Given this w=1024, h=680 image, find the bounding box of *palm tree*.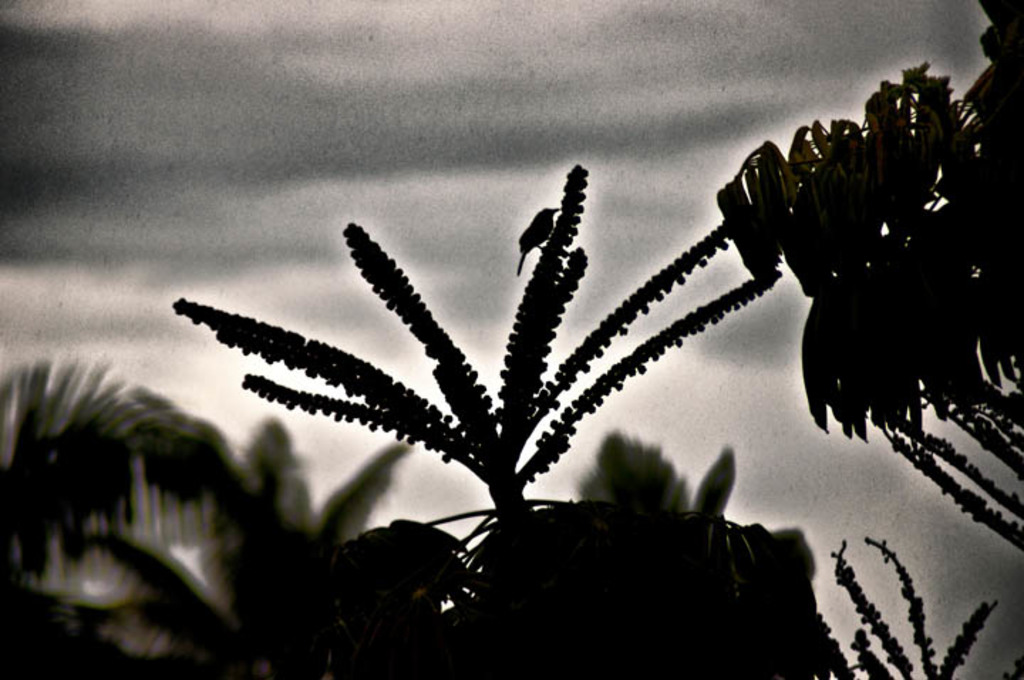
pyautogui.locateOnScreen(0, 360, 253, 679).
